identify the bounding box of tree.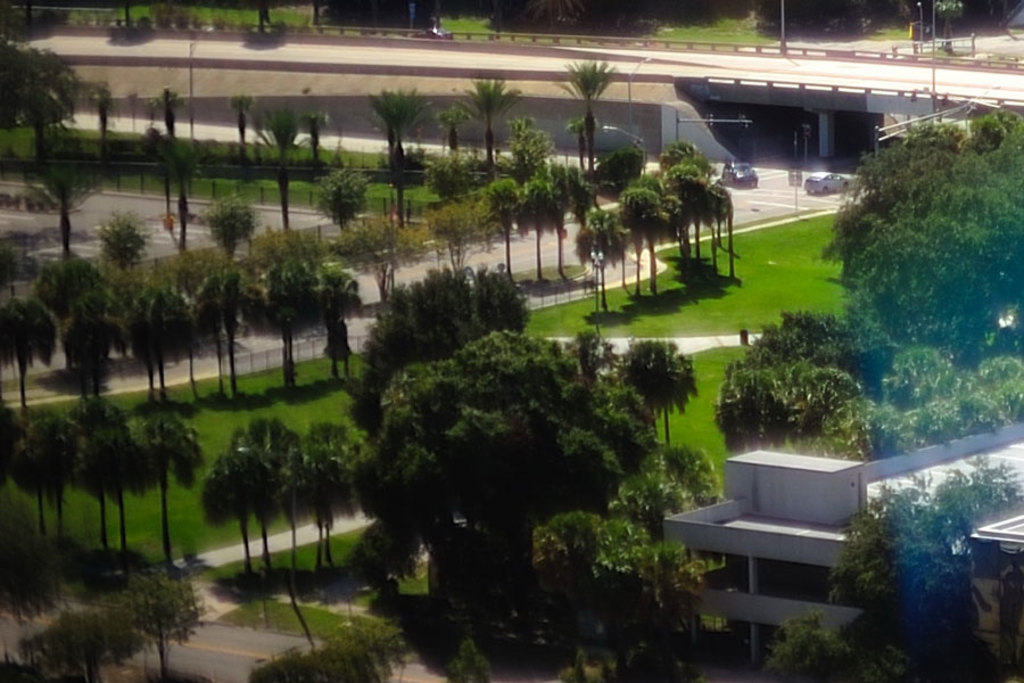
crop(242, 94, 306, 232).
